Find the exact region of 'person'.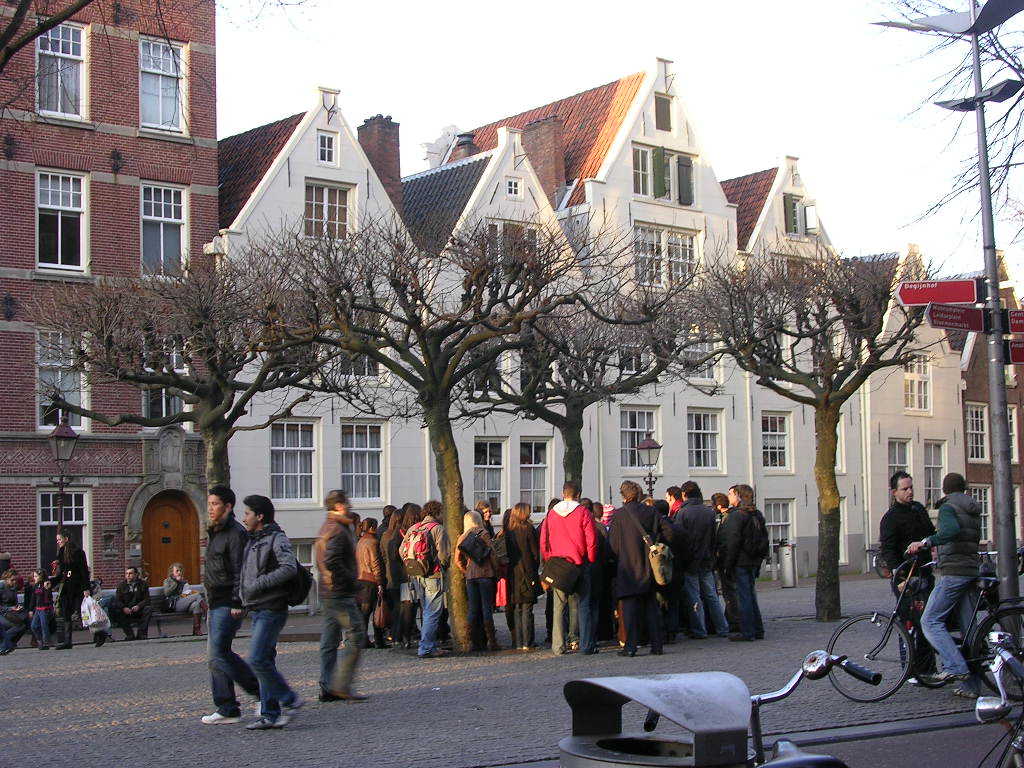
Exact region: <bbox>200, 488, 267, 725</bbox>.
